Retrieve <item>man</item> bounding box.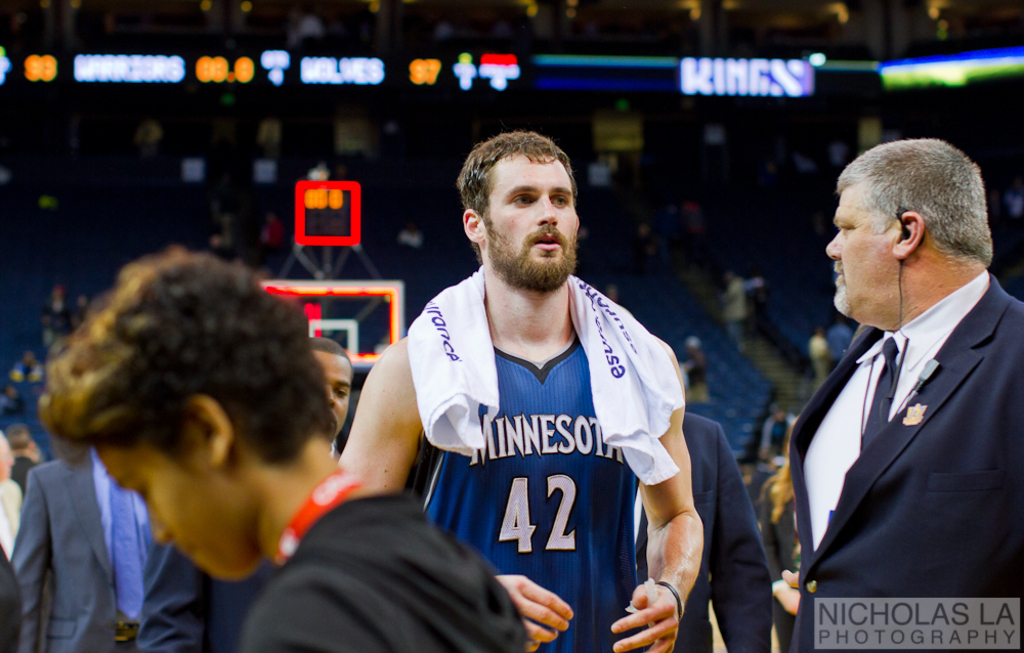
Bounding box: <region>140, 331, 367, 652</region>.
